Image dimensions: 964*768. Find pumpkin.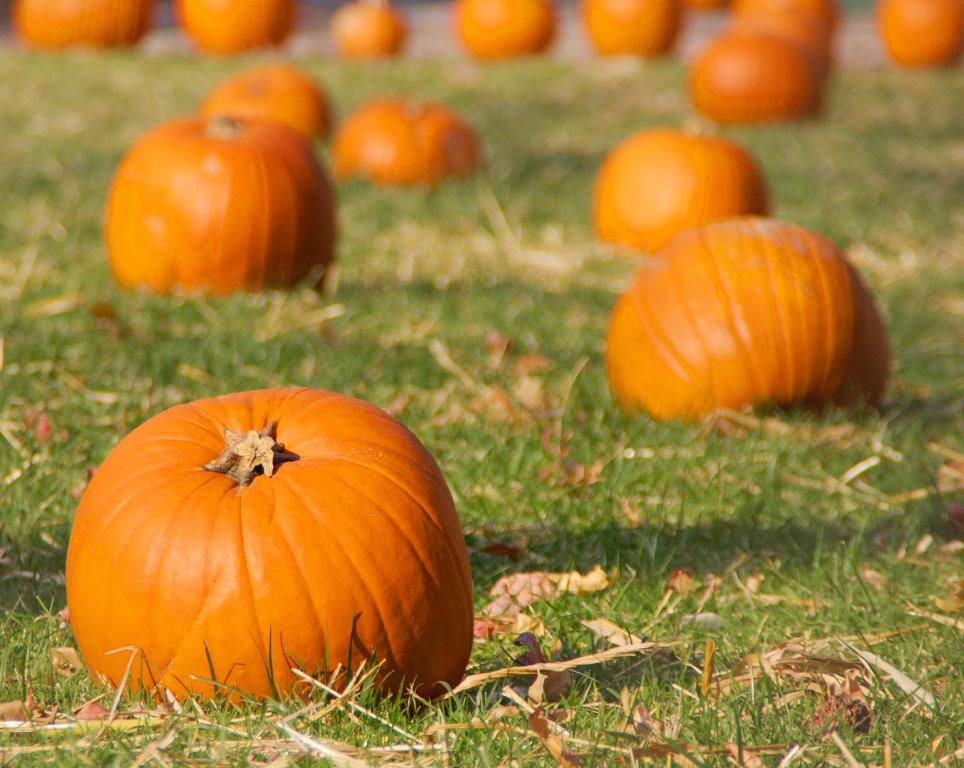
682:33:821:136.
